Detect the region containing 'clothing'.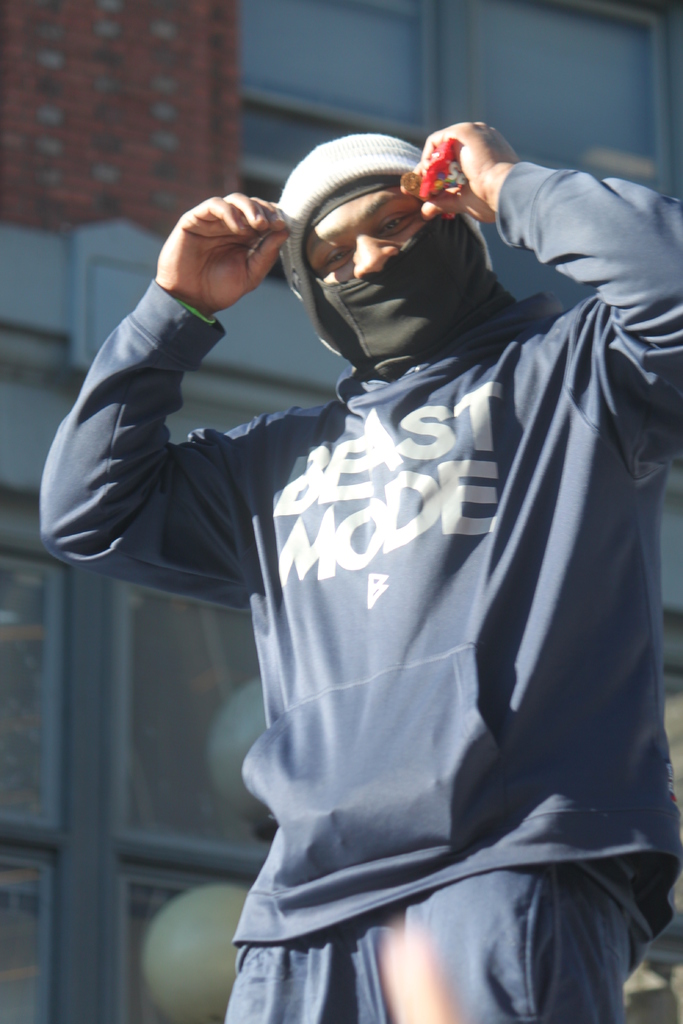
36:157:682:1023.
